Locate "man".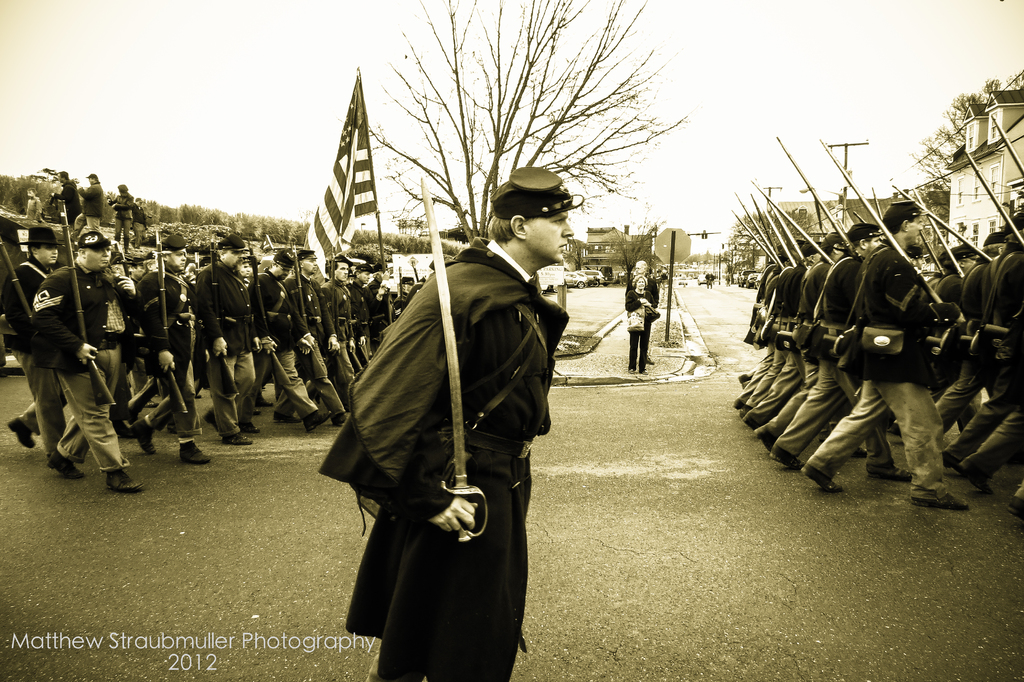
Bounding box: (24,186,44,222).
